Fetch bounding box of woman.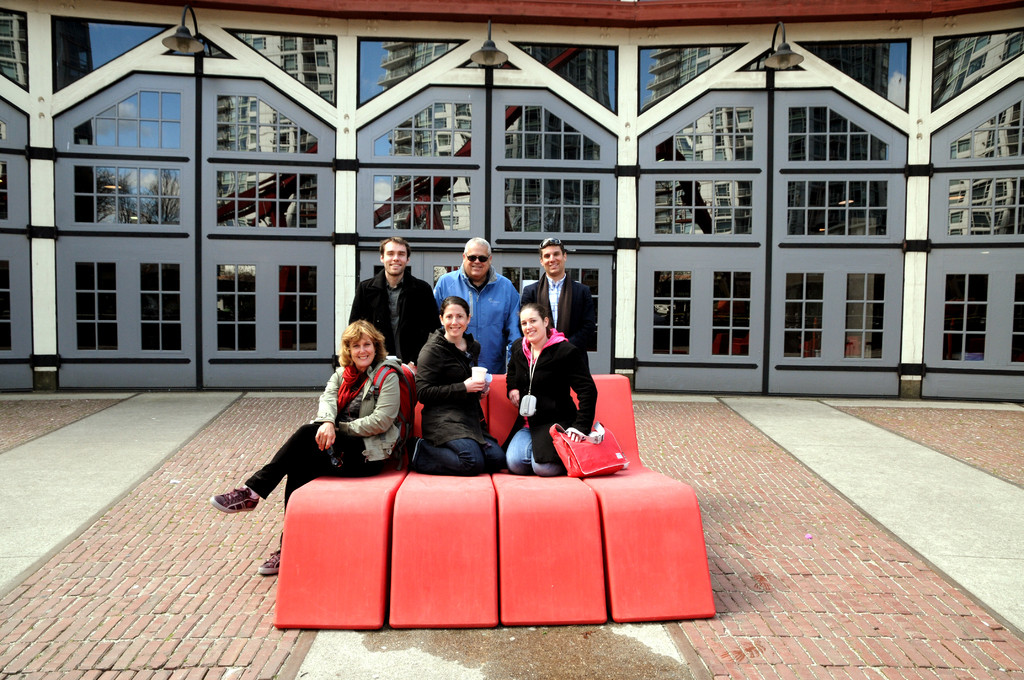
Bbox: x1=206, y1=318, x2=403, y2=581.
